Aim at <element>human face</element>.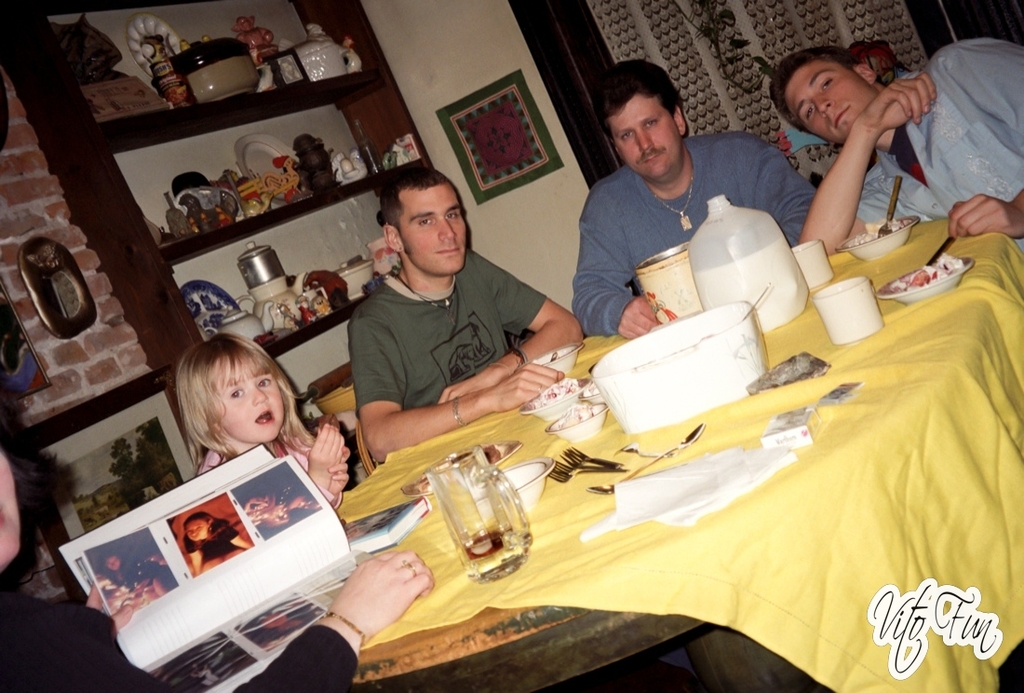
Aimed at rect(0, 442, 22, 567).
